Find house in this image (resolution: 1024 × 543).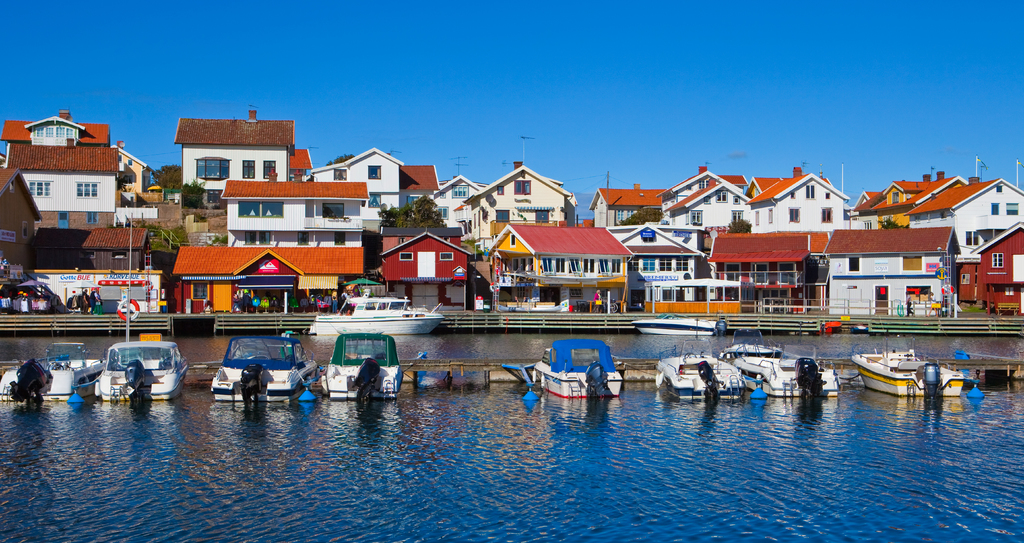
307,150,414,229.
